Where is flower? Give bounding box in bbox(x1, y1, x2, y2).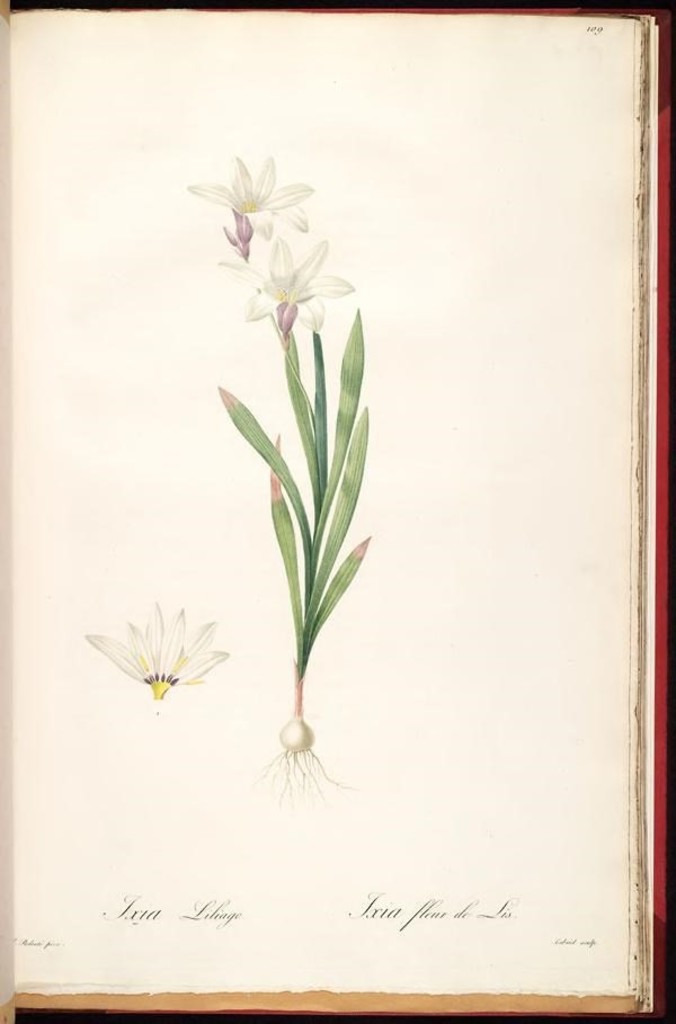
bbox(213, 234, 357, 341).
